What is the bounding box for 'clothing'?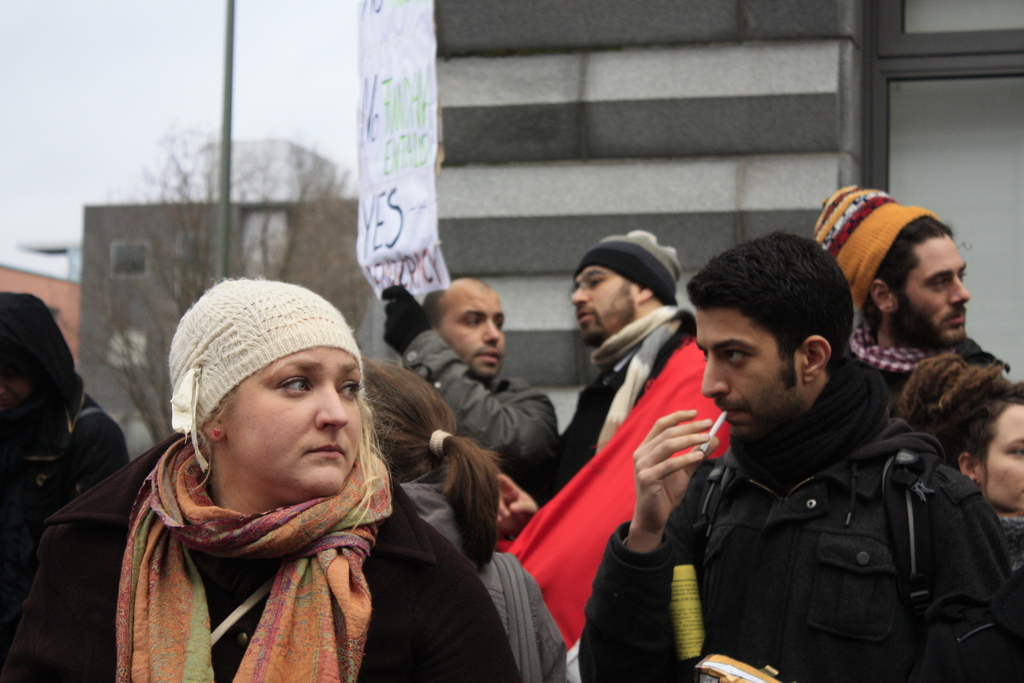
[left=20, top=397, right=101, bottom=555].
